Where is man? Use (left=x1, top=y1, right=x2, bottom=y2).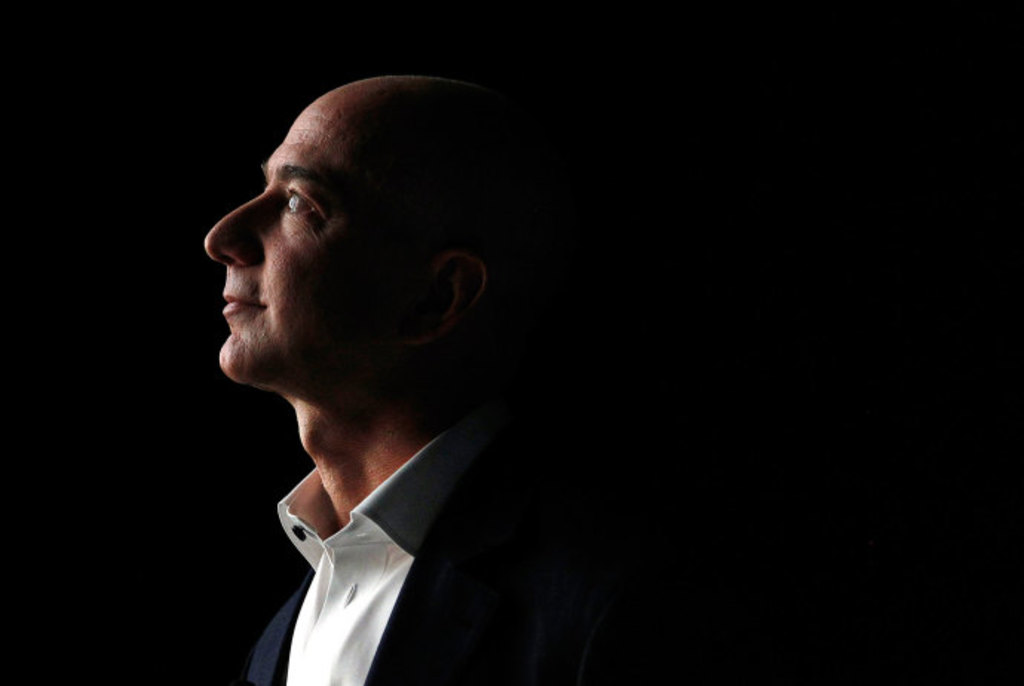
(left=135, top=36, right=803, bottom=685).
